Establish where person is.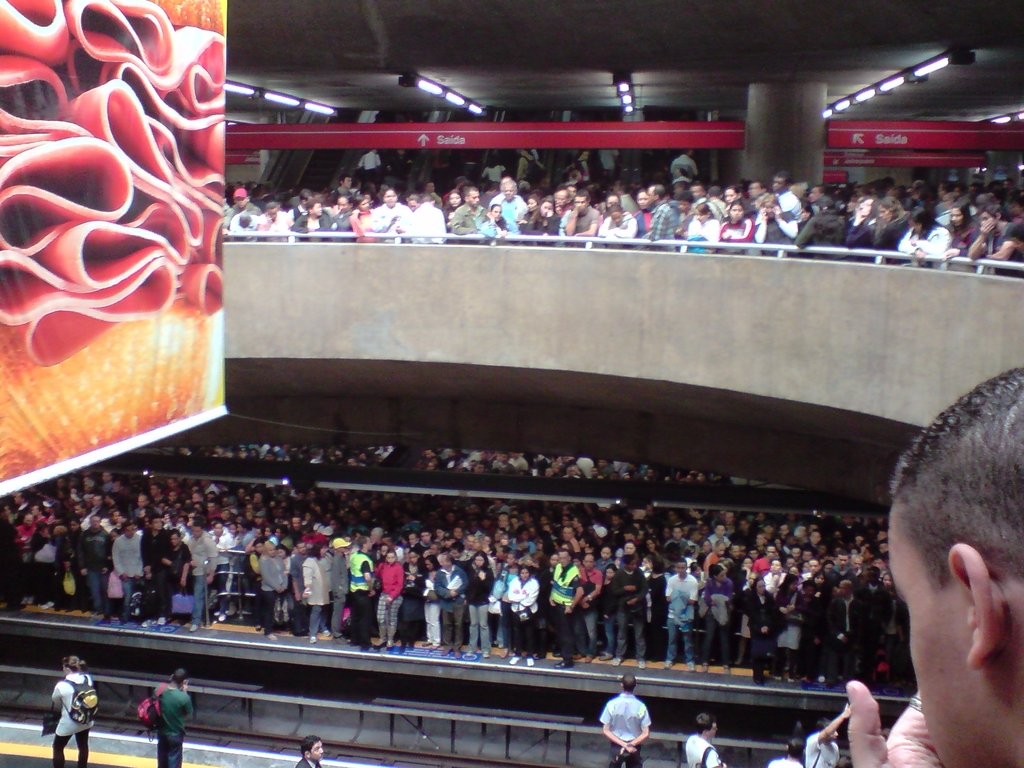
Established at select_region(432, 552, 467, 658).
